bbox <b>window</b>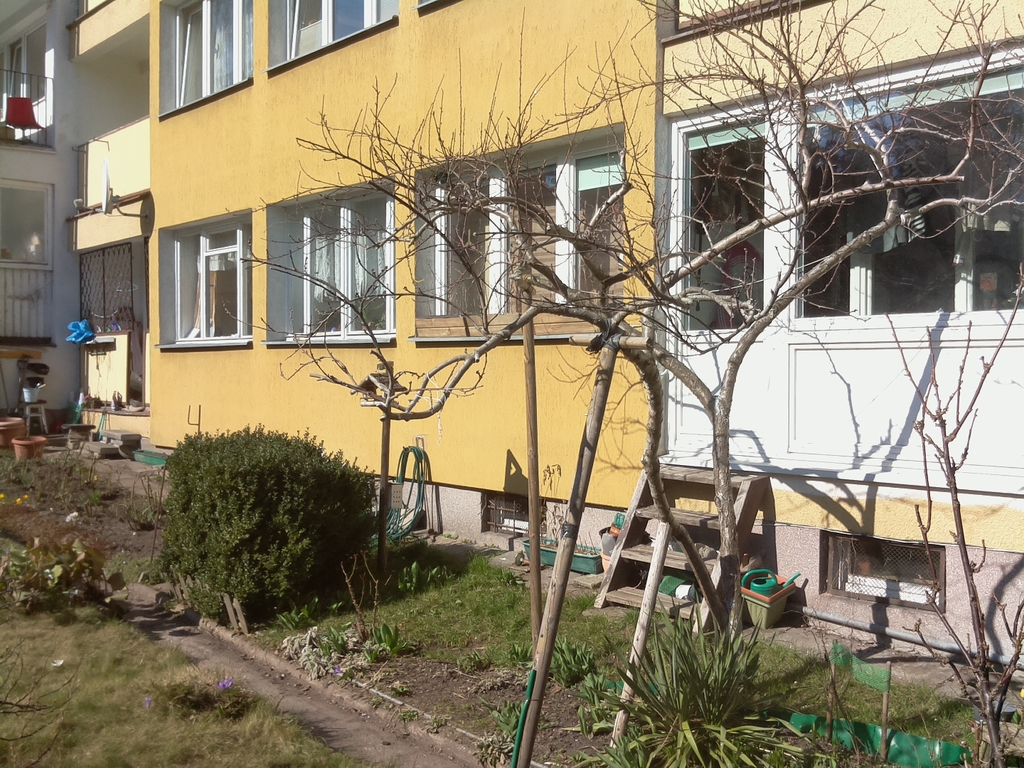
[left=153, top=200, right=273, bottom=346]
